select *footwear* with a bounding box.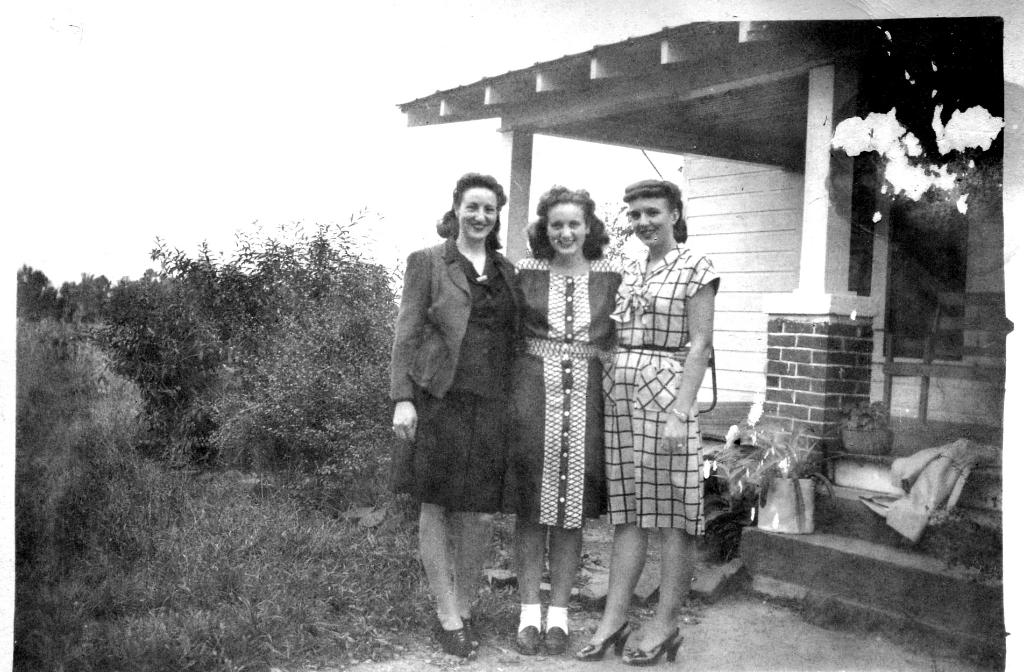
543/630/572/657.
